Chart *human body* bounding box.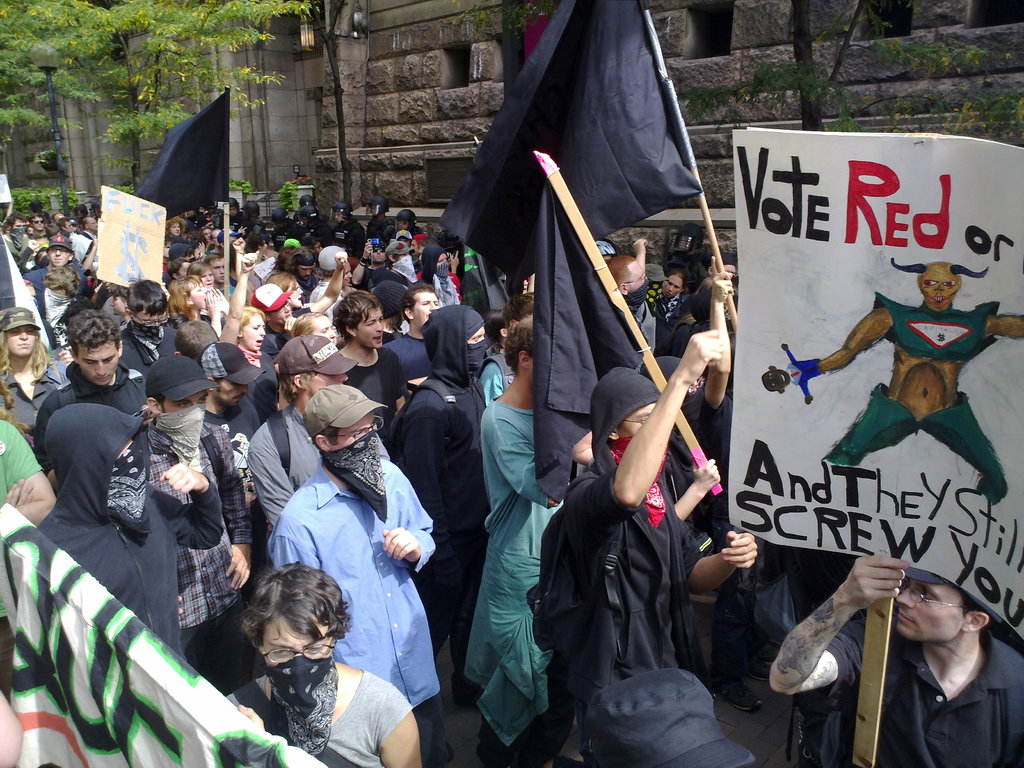
Charted: (211, 227, 221, 252).
